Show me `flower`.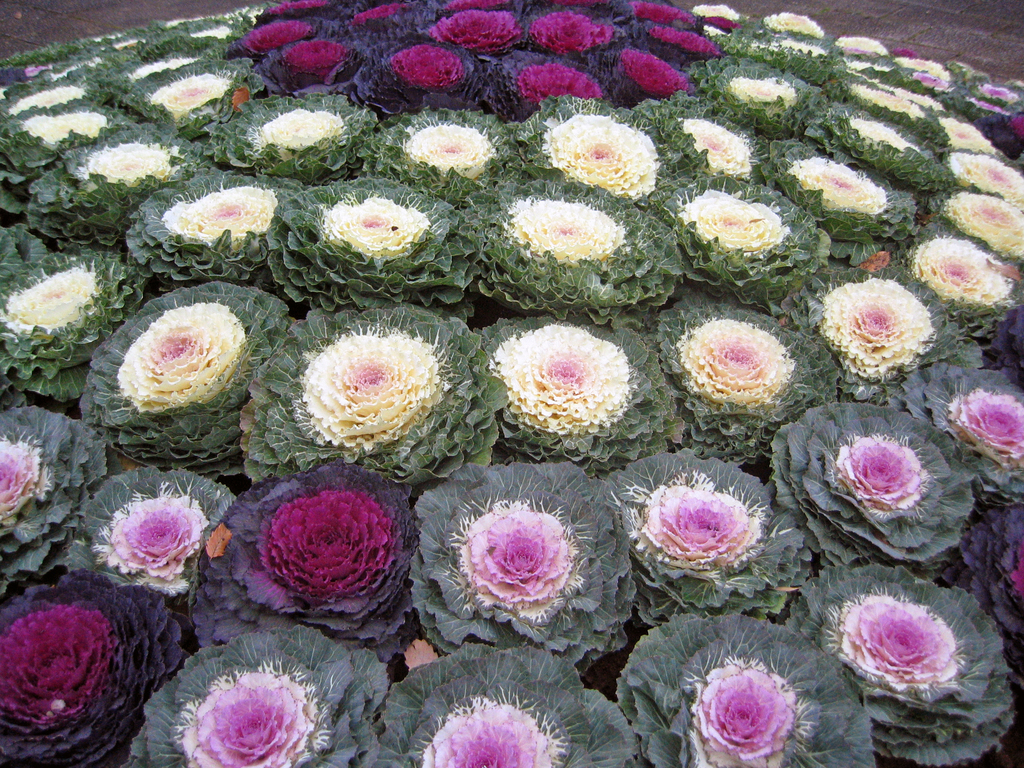
`flower` is here: detection(546, 113, 654, 189).
